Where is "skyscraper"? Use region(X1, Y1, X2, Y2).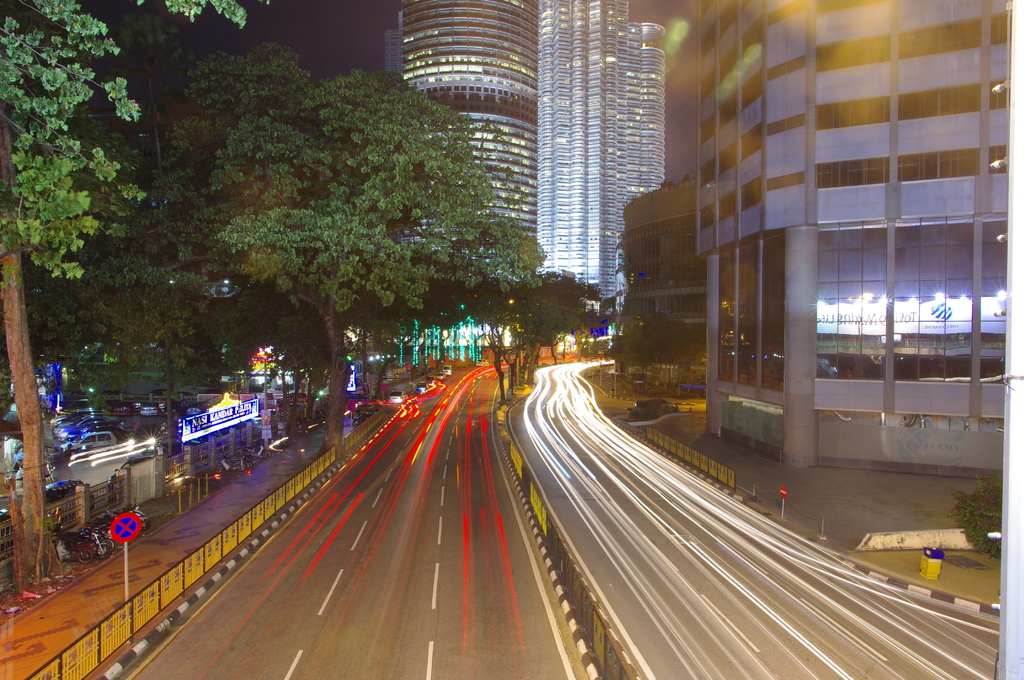
region(662, 9, 1021, 487).
